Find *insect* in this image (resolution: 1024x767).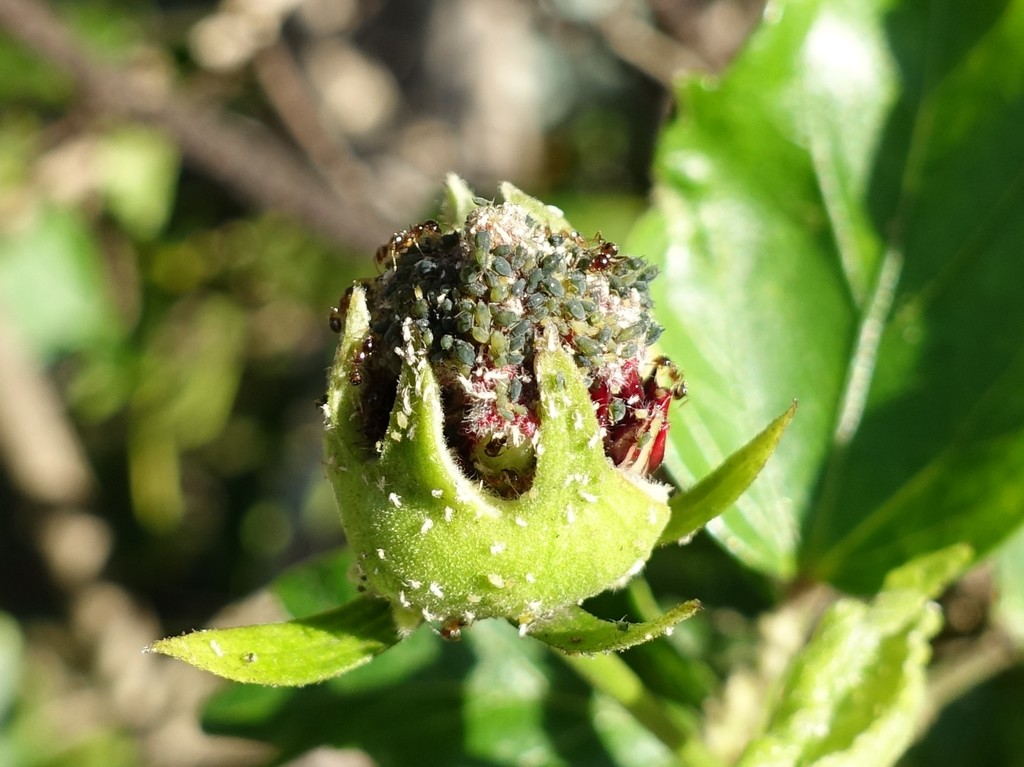
<bbox>561, 503, 575, 526</bbox>.
